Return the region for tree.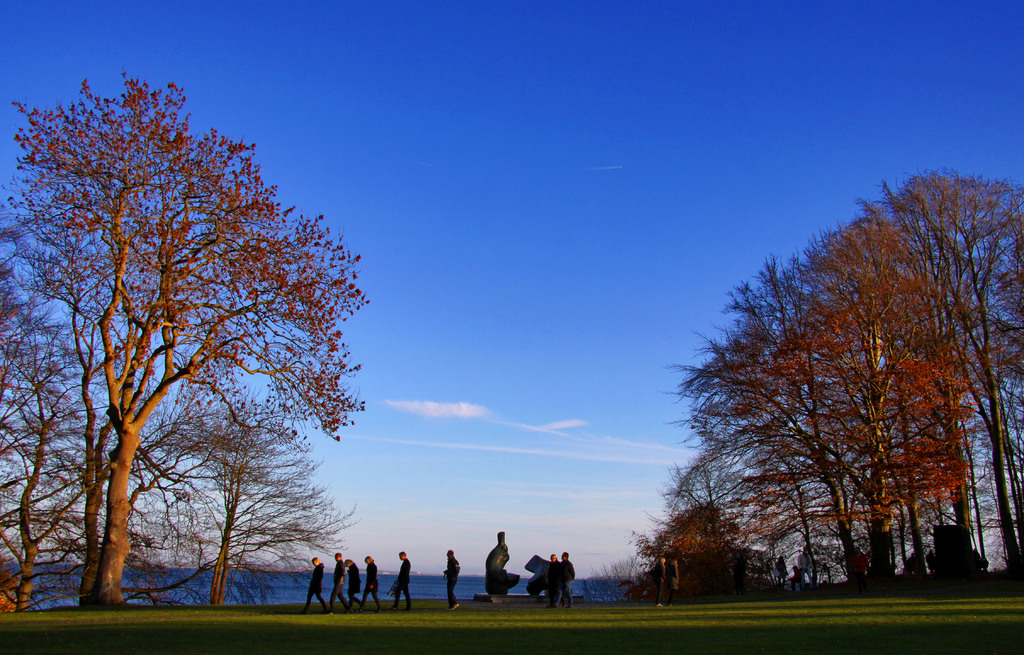
BBox(17, 120, 354, 587).
